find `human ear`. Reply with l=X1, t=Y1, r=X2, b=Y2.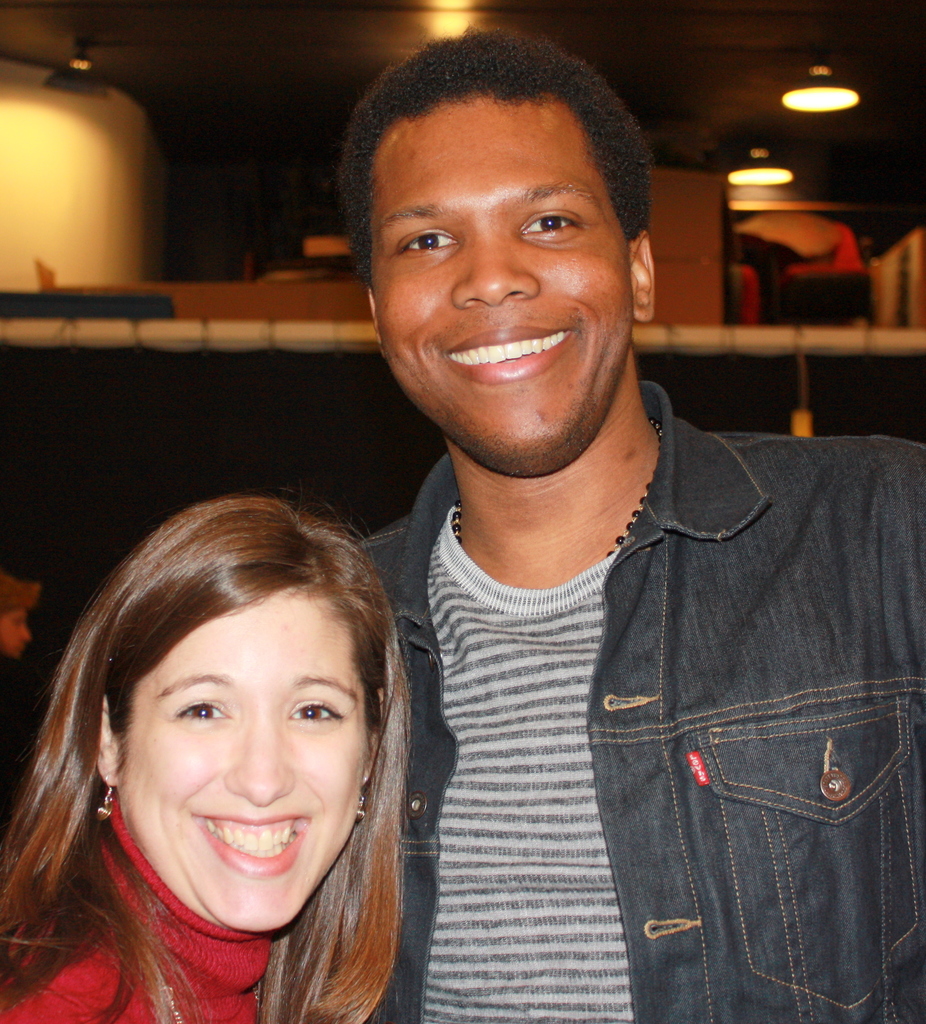
l=358, t=288, r=379, b=349.
